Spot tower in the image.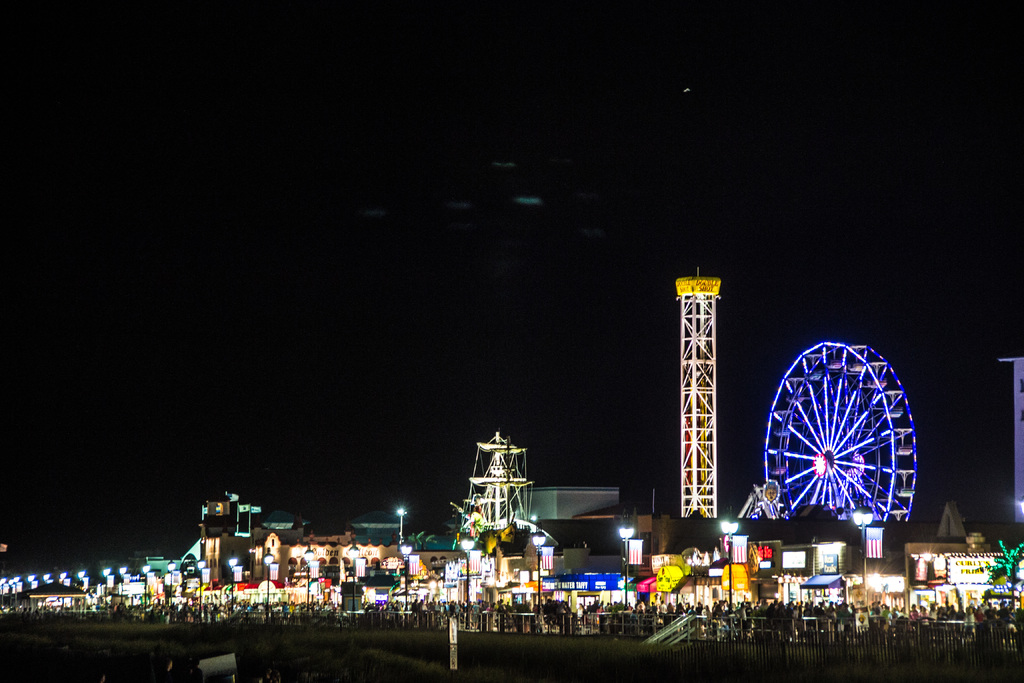
tower found at {"x1": 988, "y1": 347, "x2": 1023, "y2": 522}.
